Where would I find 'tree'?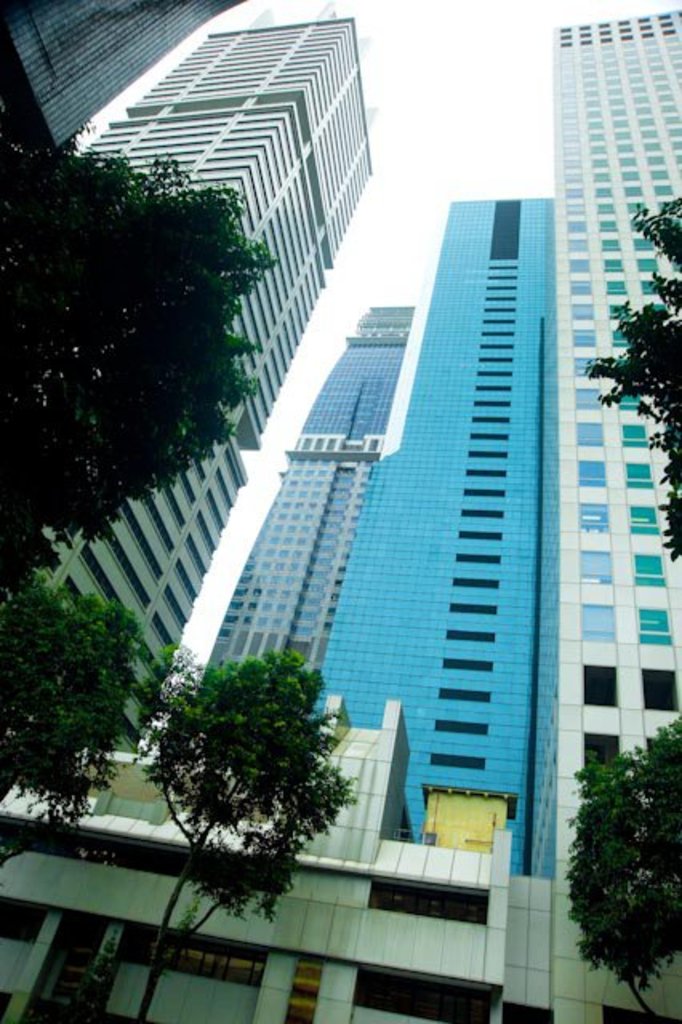
At 584/165/680/600.
